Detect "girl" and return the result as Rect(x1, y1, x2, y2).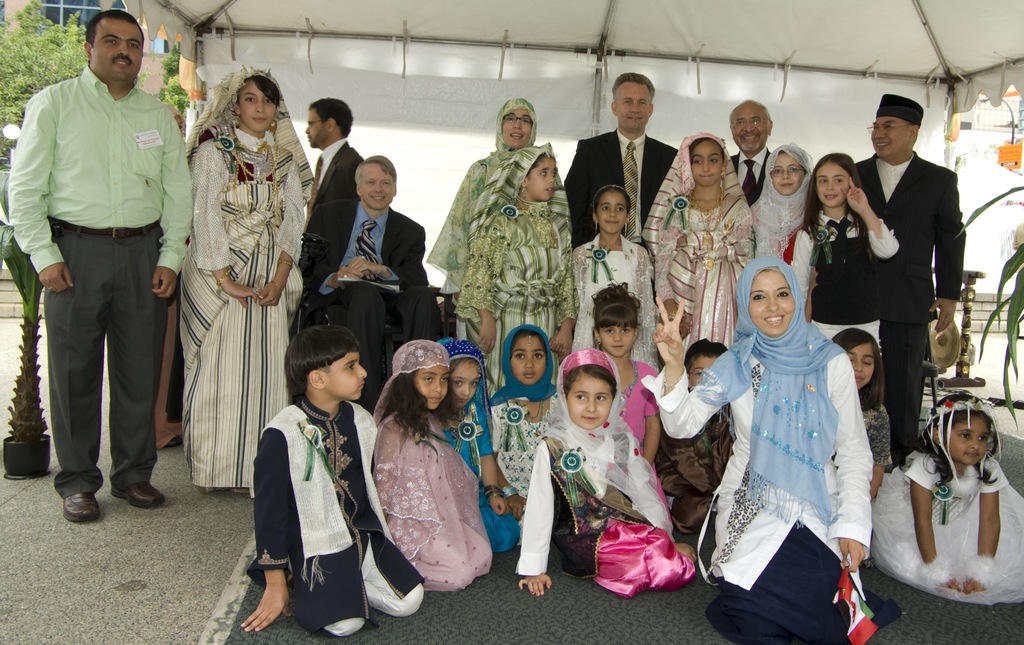
Rect(443, 340, 518, 549).
